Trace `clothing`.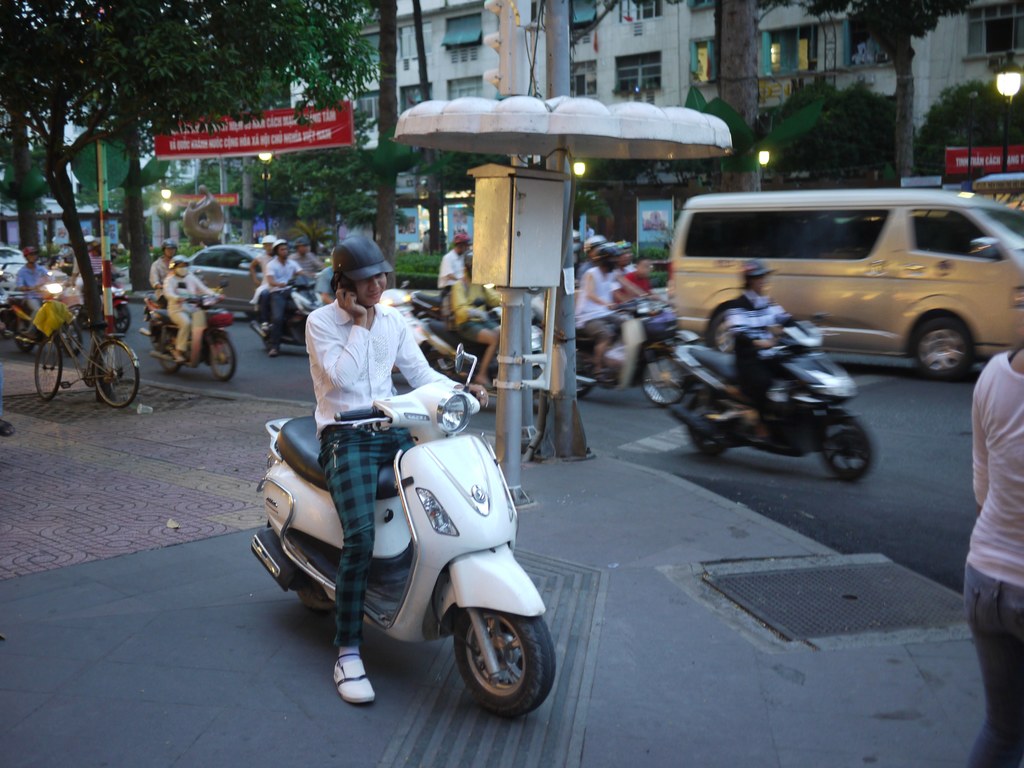
Traced to BBox(725, 284, 788, 410).
